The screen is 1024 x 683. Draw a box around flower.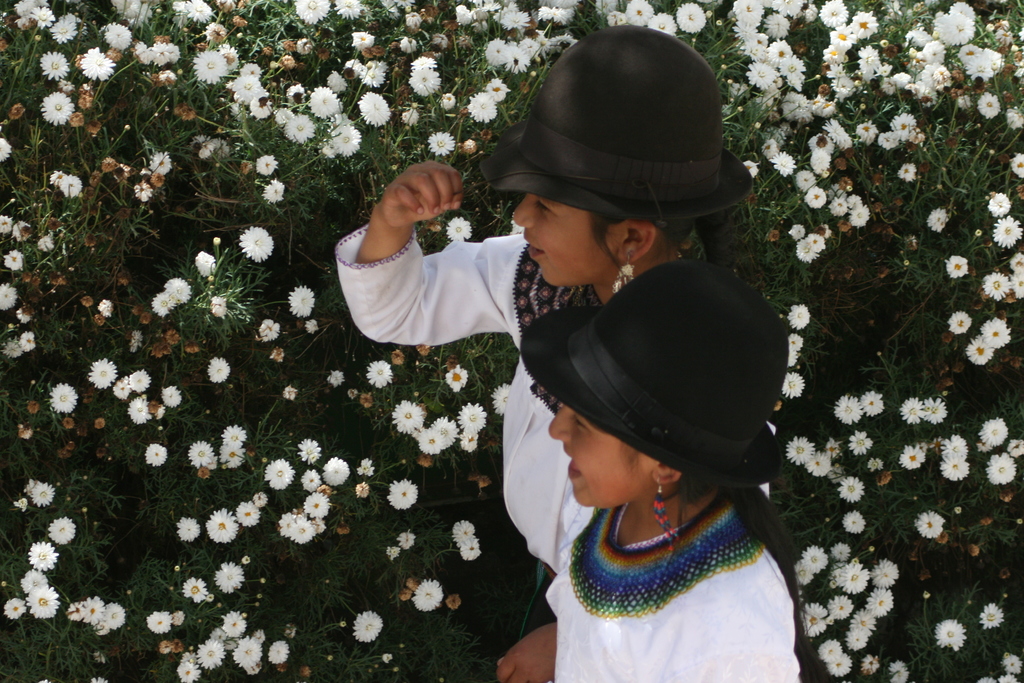
detection(337, 127, 360, 148).
